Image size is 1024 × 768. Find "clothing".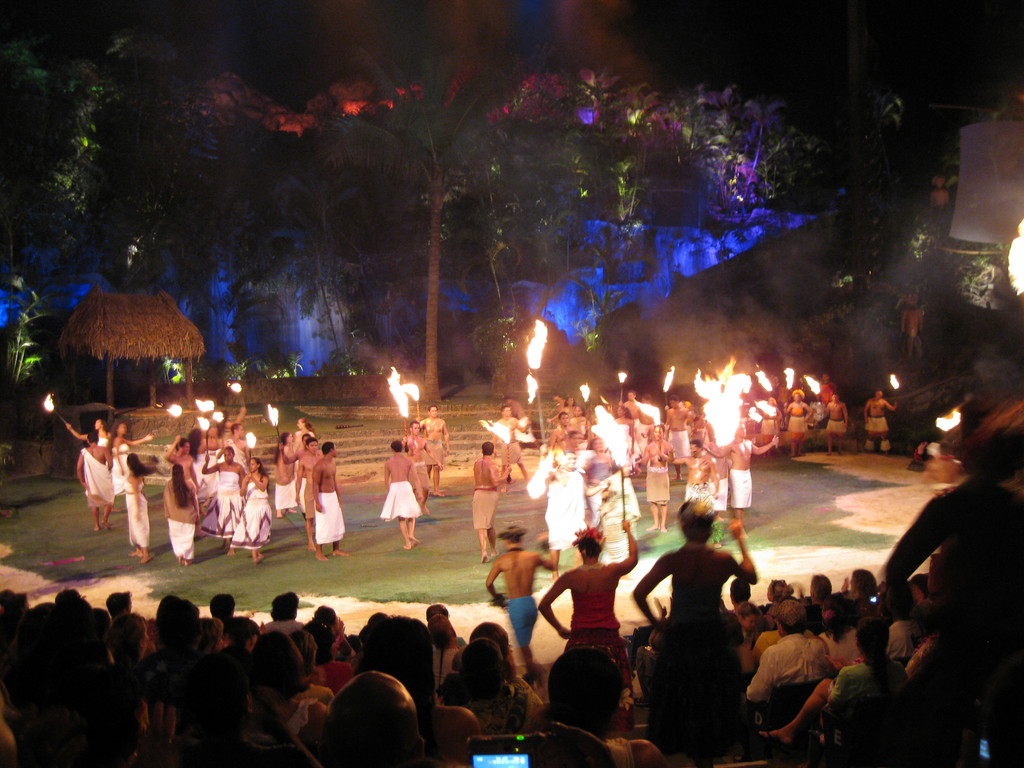
[left=784, top=408, right=809, bottom=441].
